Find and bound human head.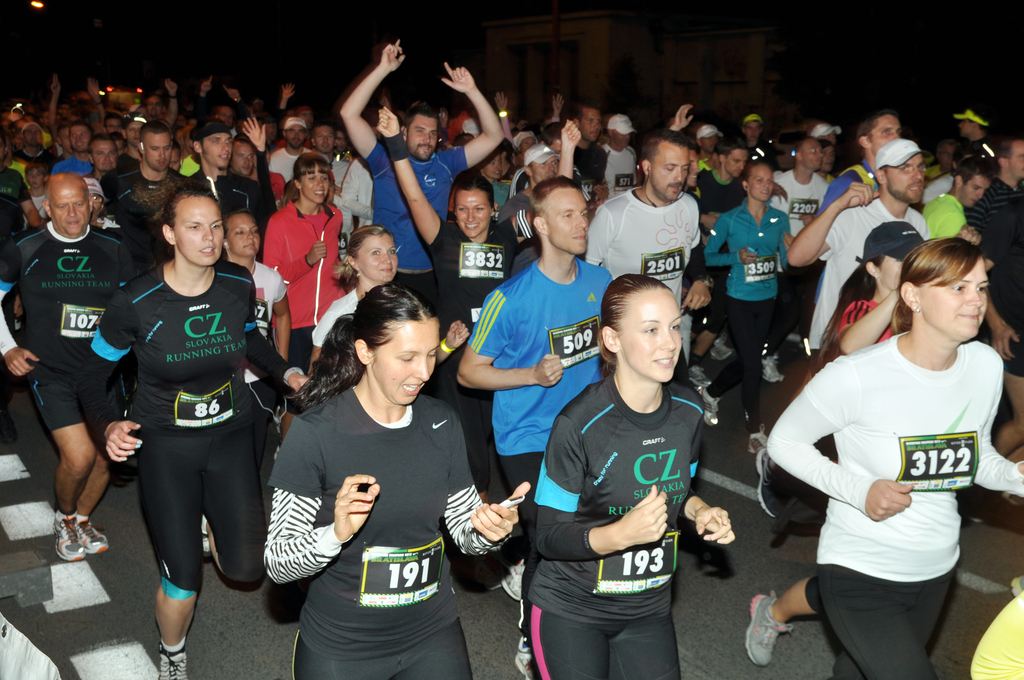
Bound: (left=344, top=227, right=397, bottom=277).
